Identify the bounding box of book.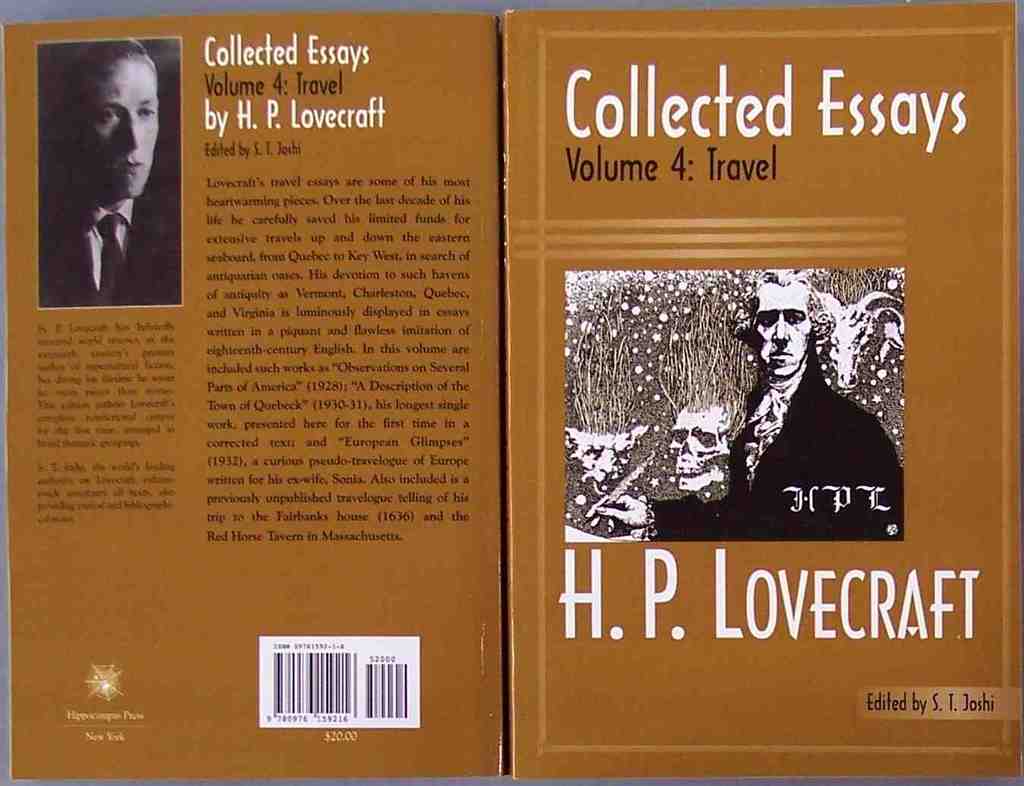
(x1=507, y1=1, x2=1023, y2=782).
